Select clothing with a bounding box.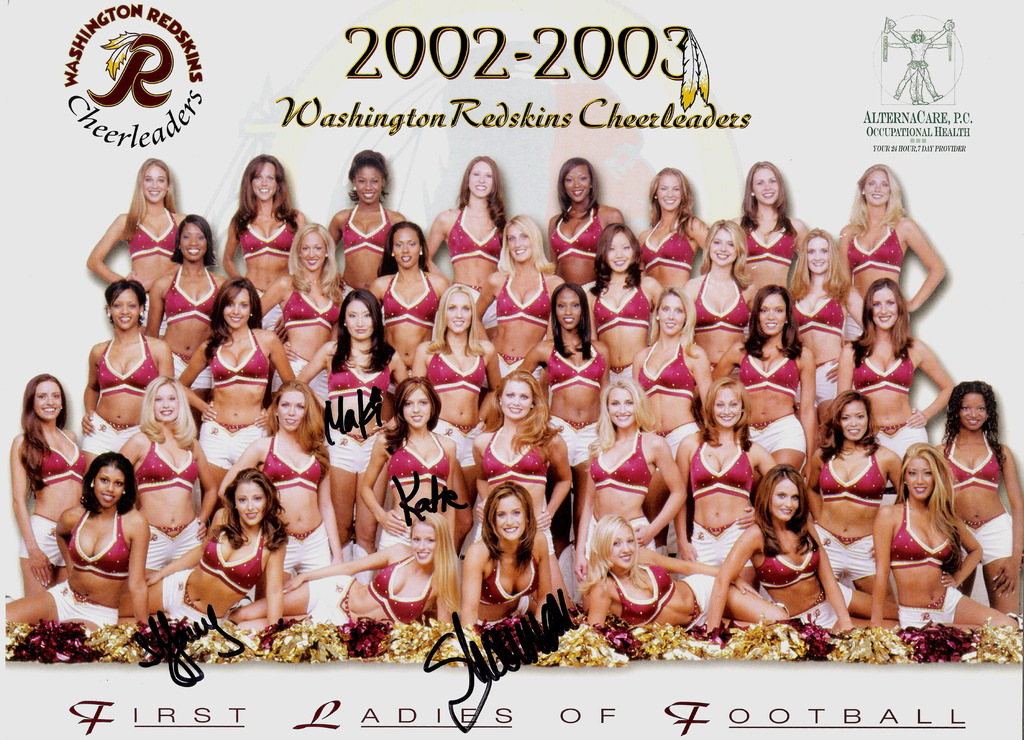
detection(748, 413, 803, 457).
